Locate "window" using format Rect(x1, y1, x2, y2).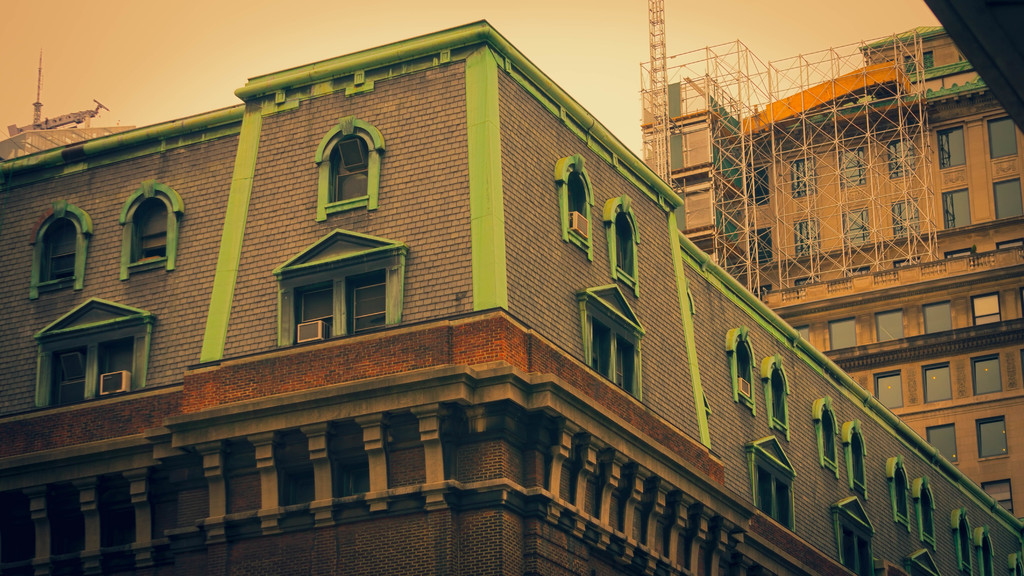
Rect(941, 188, 971, 230).
